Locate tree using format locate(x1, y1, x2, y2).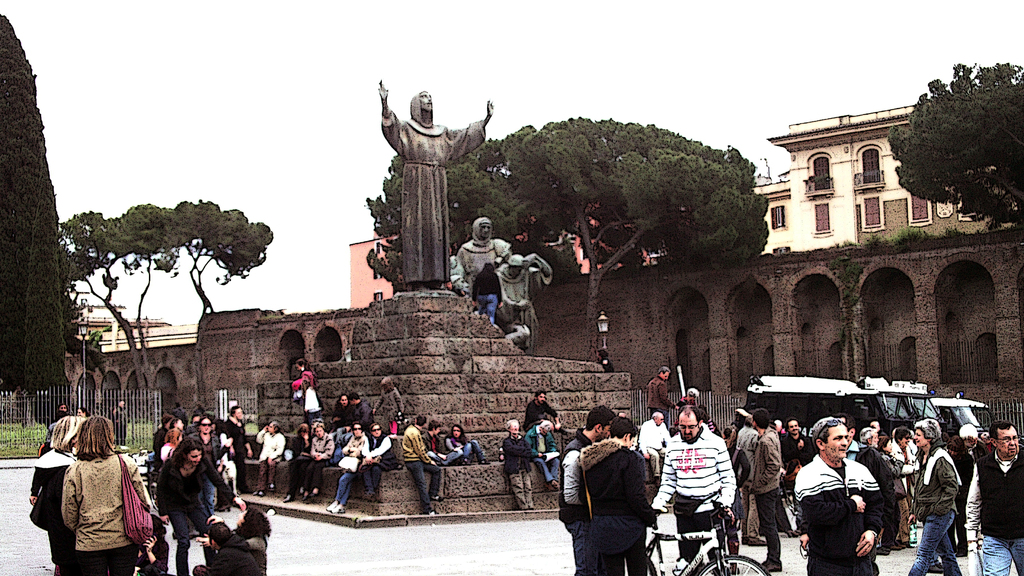
locate(152, 199, 273, 317).
